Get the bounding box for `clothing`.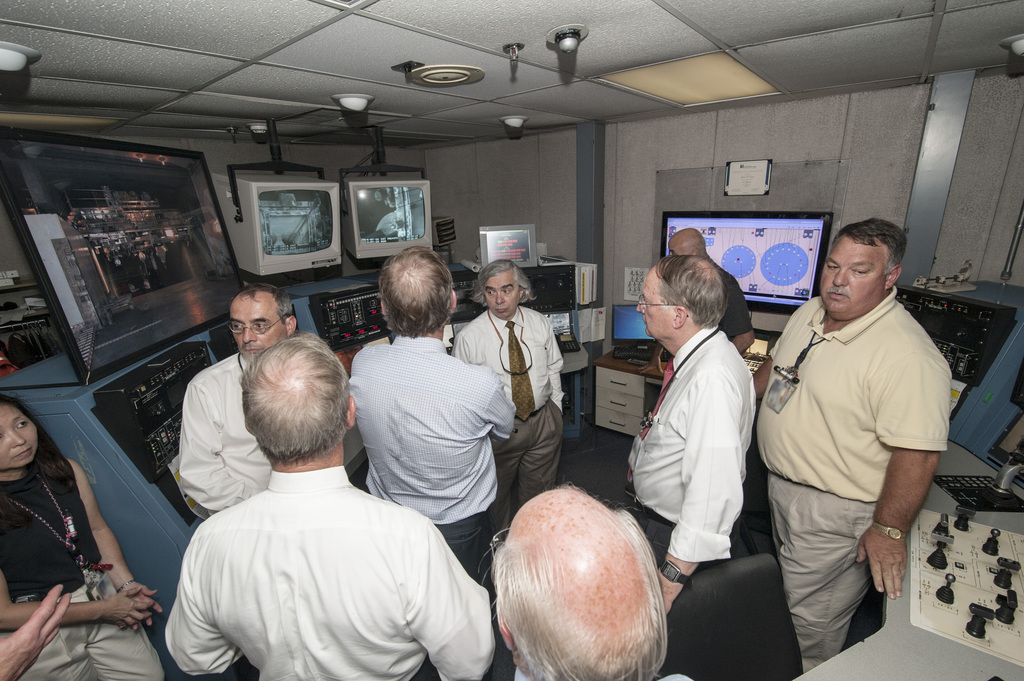
<bbox>348, 339, 518, 525</bbox>.
